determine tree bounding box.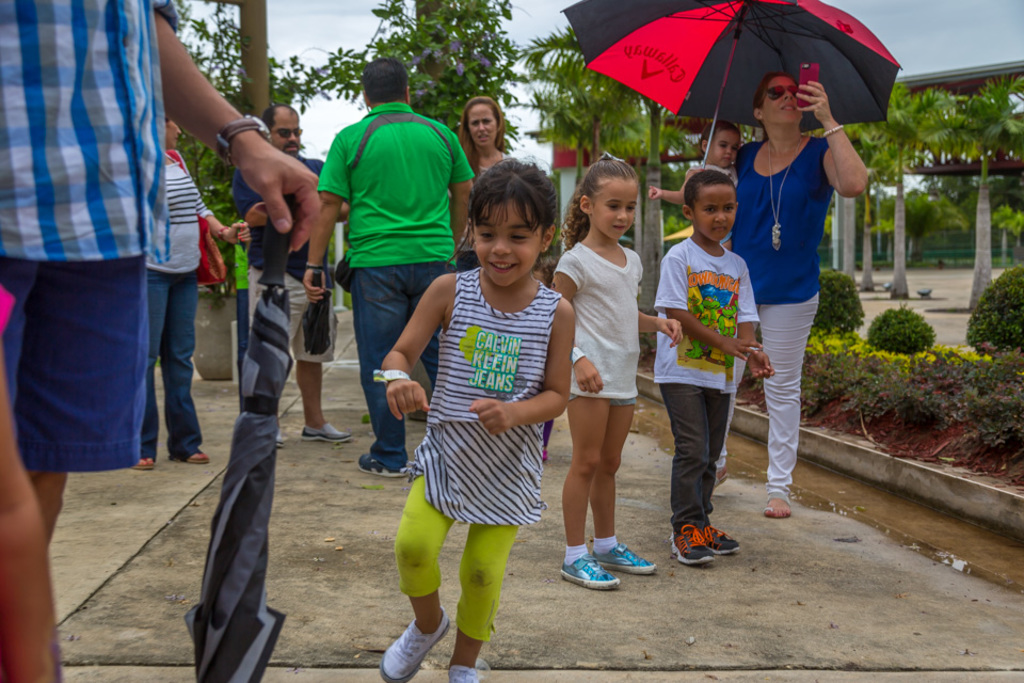
Determined: crop(942, 74, 1023, 303).
